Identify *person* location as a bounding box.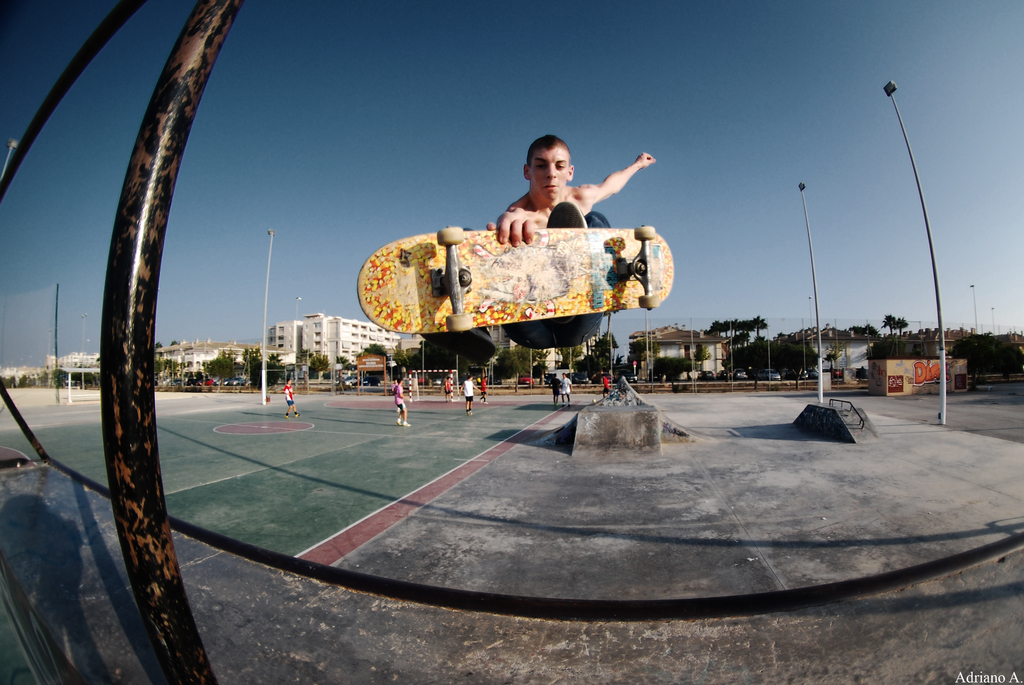
bbox=[283, 375, 299, 417].
